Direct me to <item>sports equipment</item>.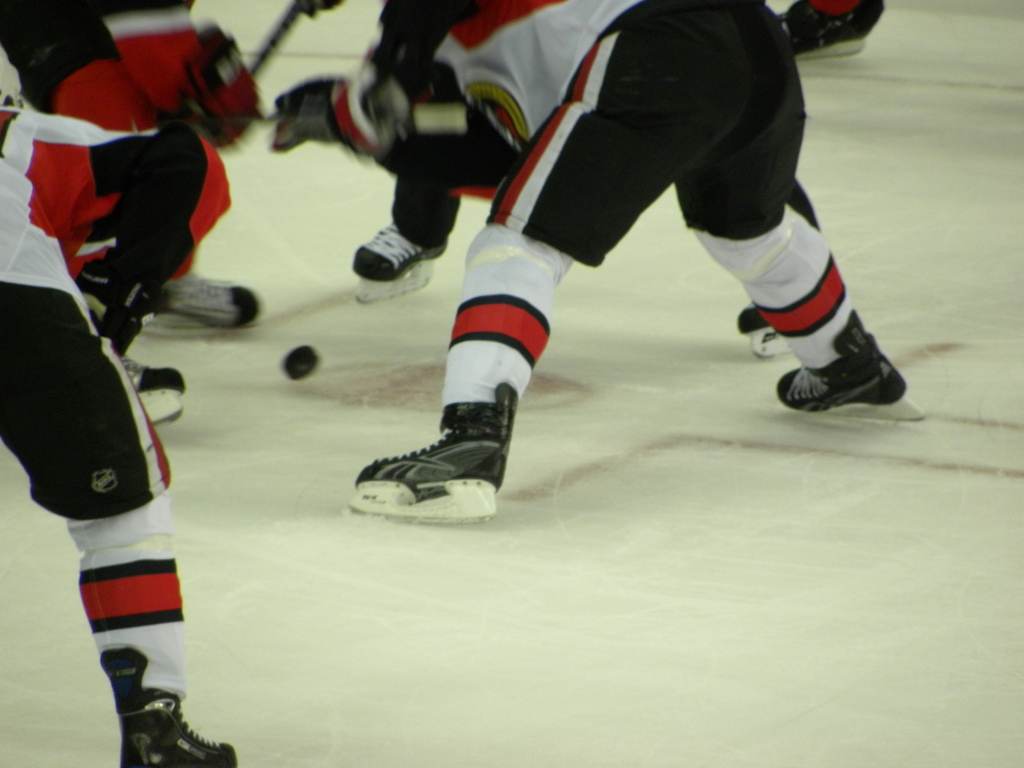
Direction: x1=123, y1=348, x2=191, y2=426.
